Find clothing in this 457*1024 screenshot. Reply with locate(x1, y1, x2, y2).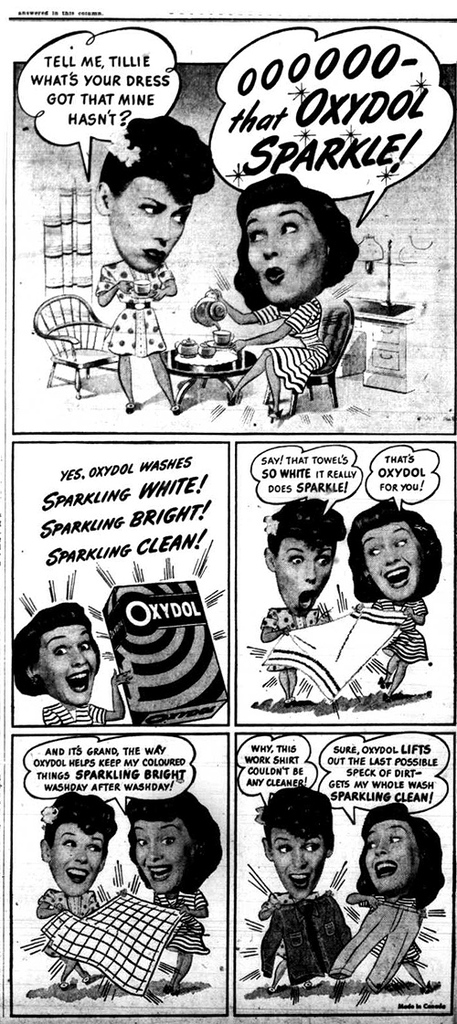
locate(260, 892, 314, 904).
